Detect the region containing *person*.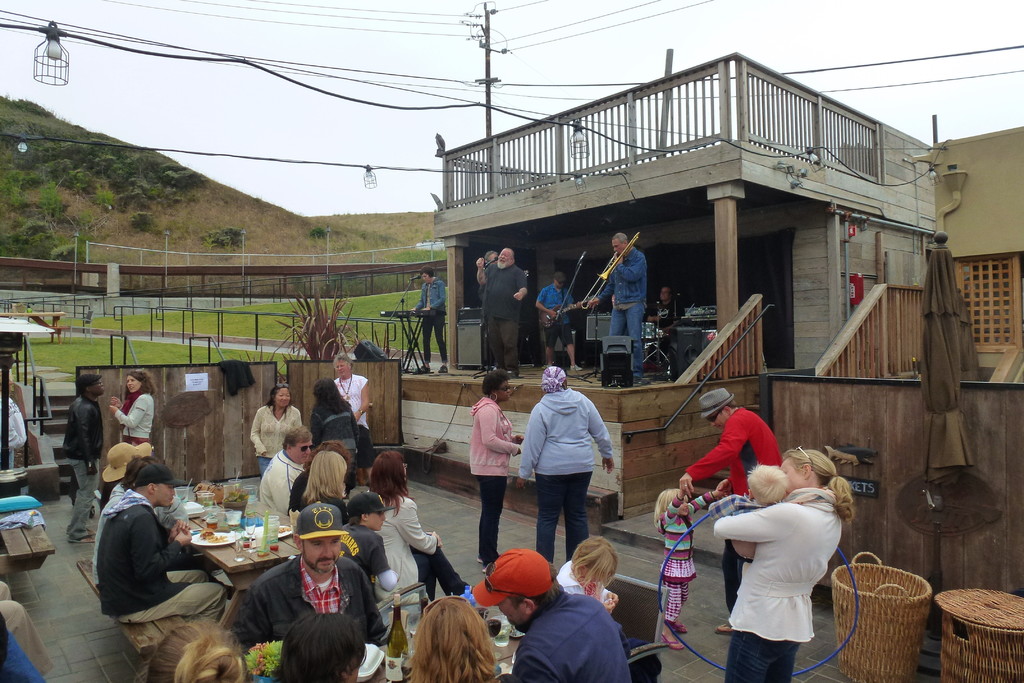
l=650, t=286, r=681, b=347.
